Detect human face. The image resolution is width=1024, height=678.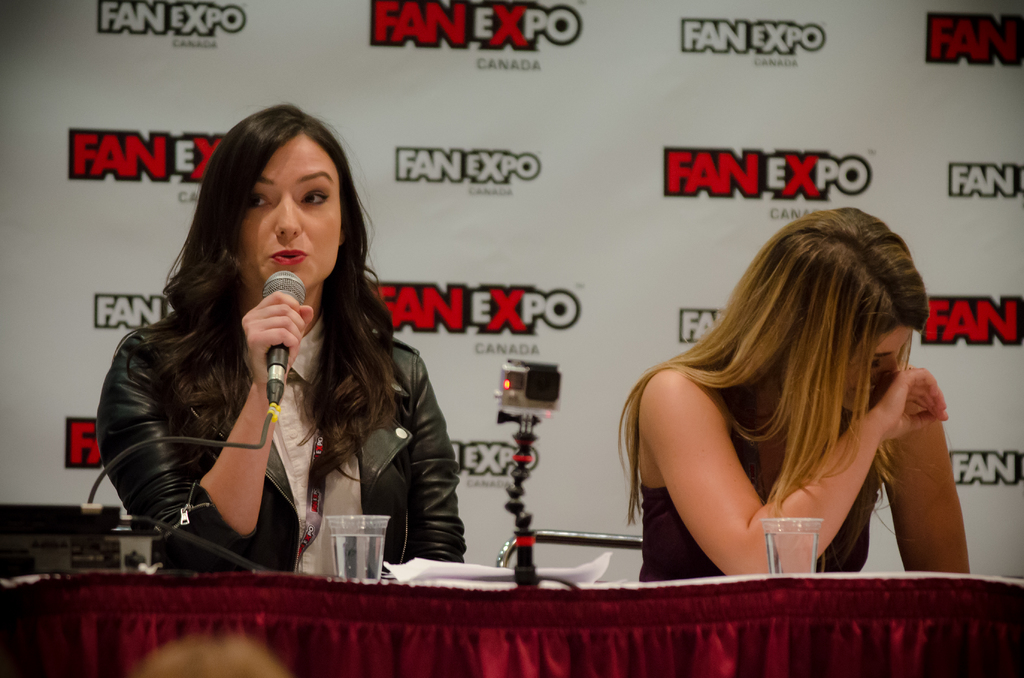
bbox=[243, 137, 339, 288].
